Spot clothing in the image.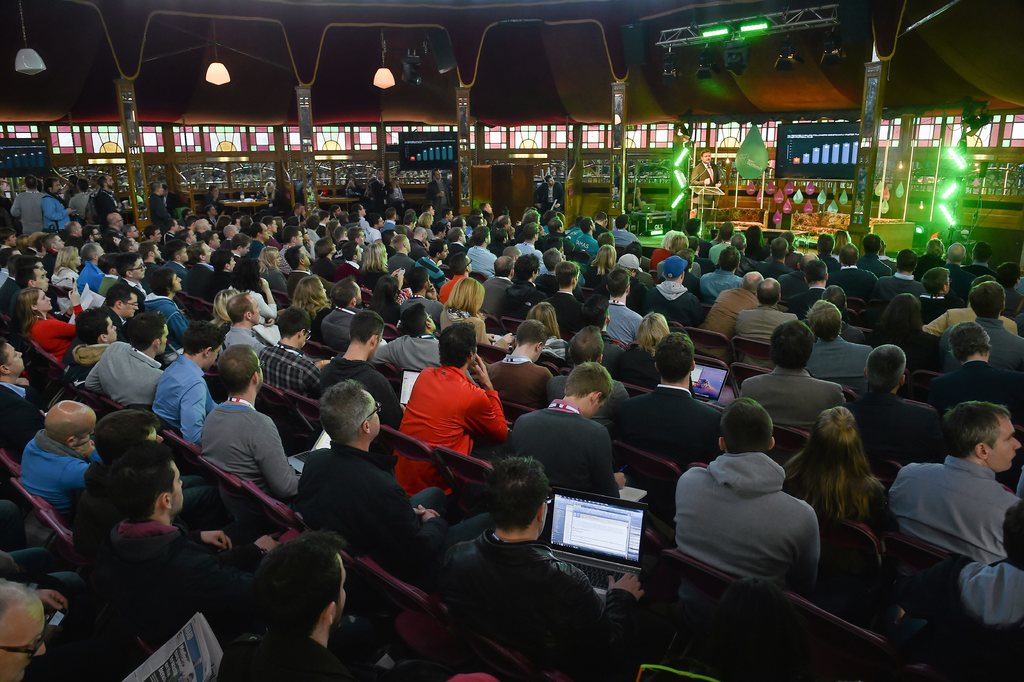
clothing found at (739,258,756,279).
